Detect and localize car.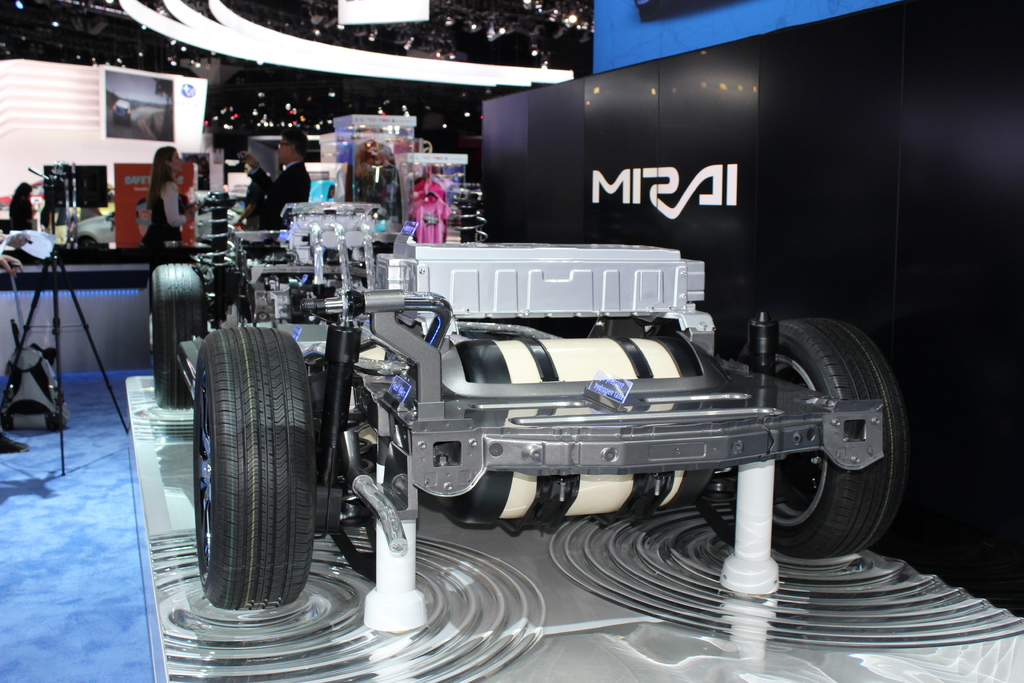
Localized at [146,111,912,614].
